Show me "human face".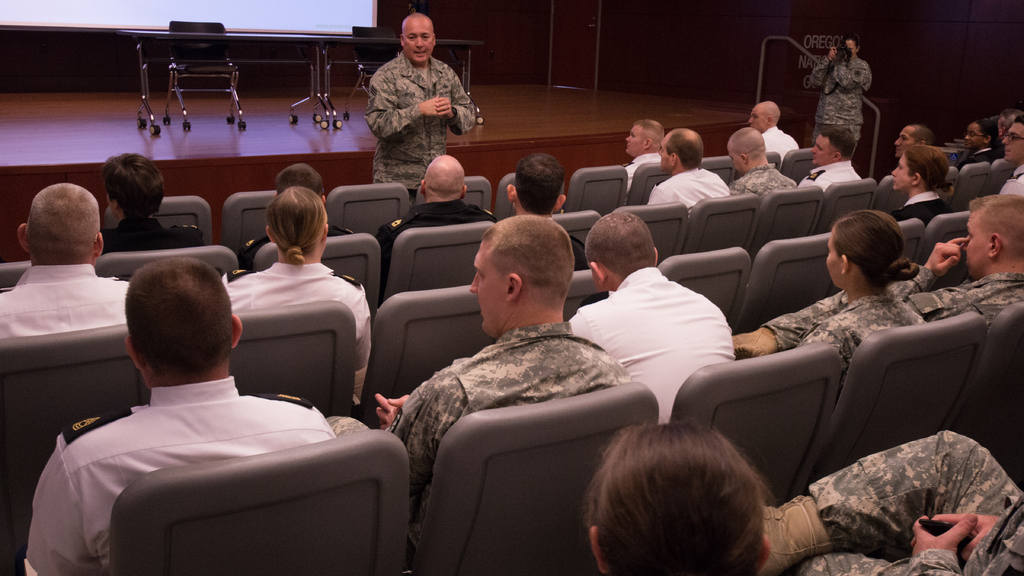
"human face" is here: <box>622,123,646,157</box>.
